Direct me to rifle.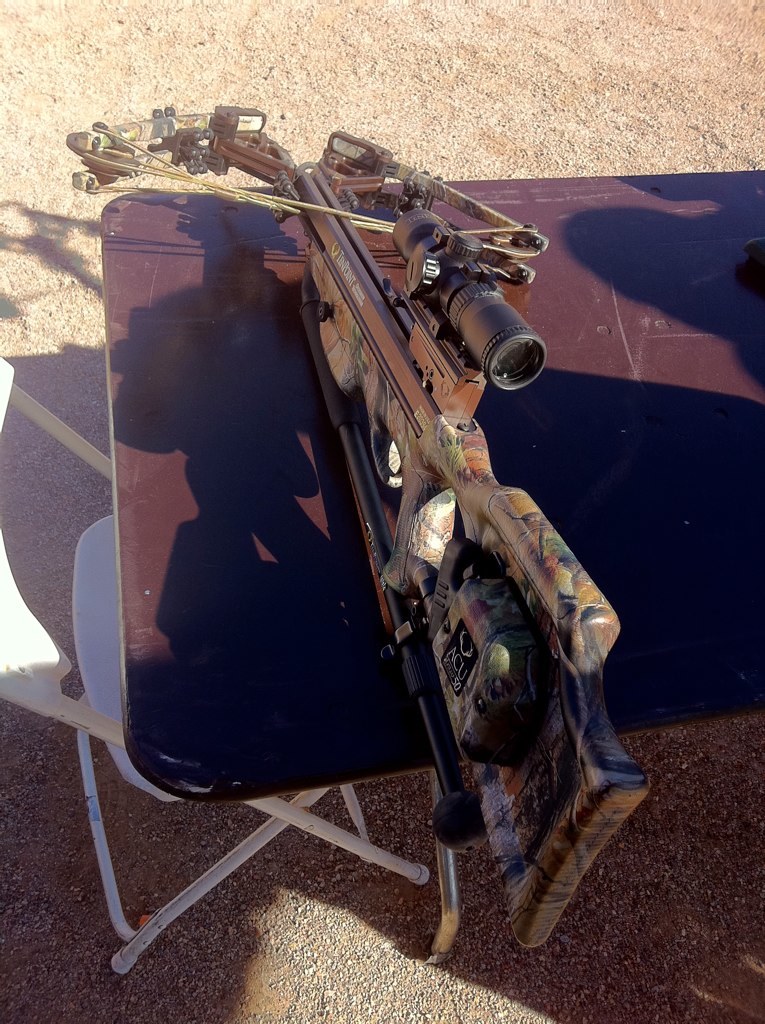
Direction: 63:102:650:959.
